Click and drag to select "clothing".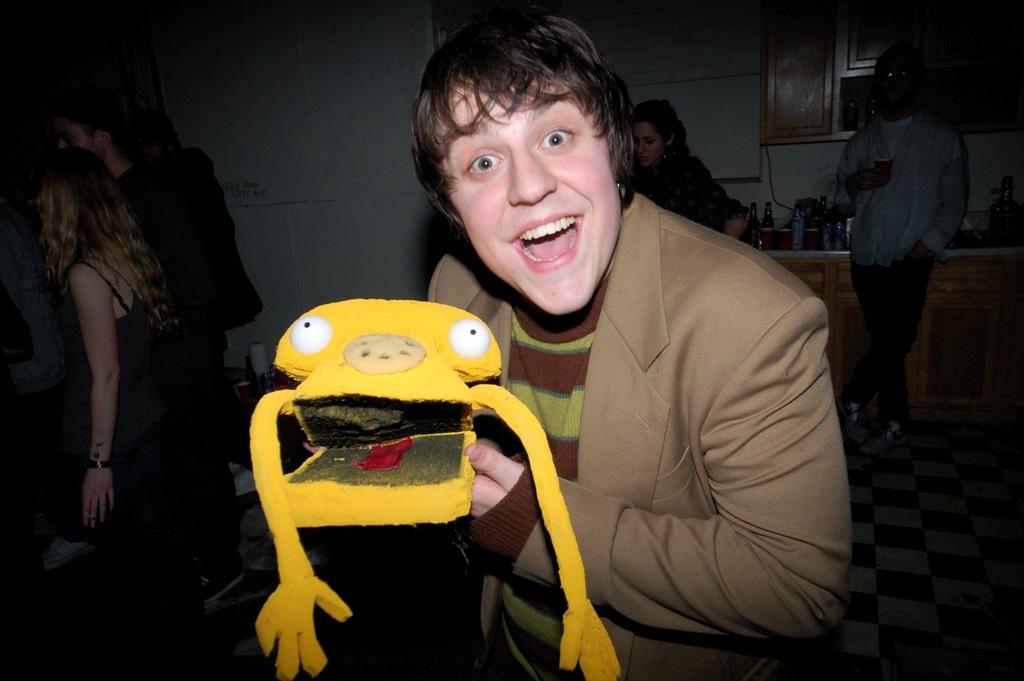
Selection: 831:104:965:424.
